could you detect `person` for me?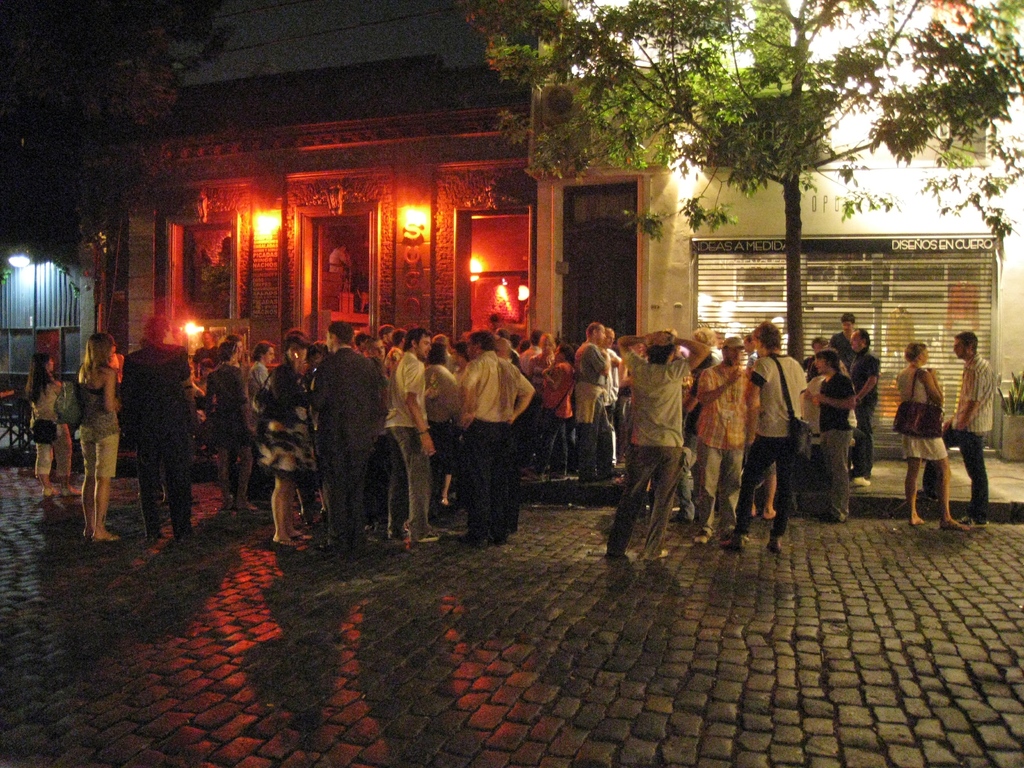
Detection result: Rect(21, 349, 81, 497).
